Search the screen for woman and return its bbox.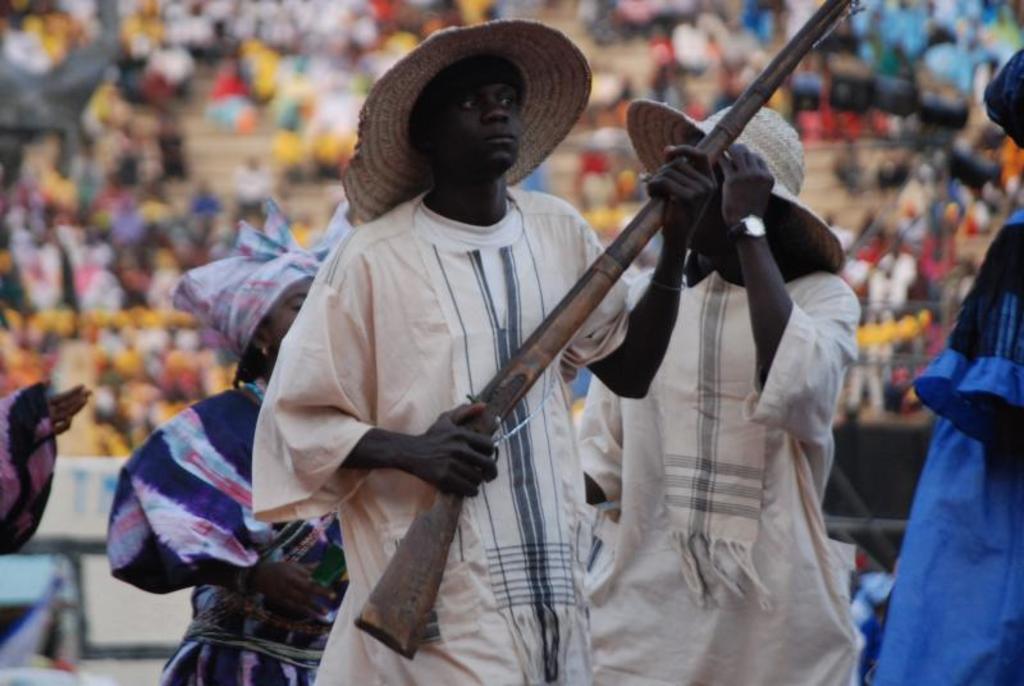
Found: {"left": 868, "top": 45, "right": 1023, "bottom": 685}.
